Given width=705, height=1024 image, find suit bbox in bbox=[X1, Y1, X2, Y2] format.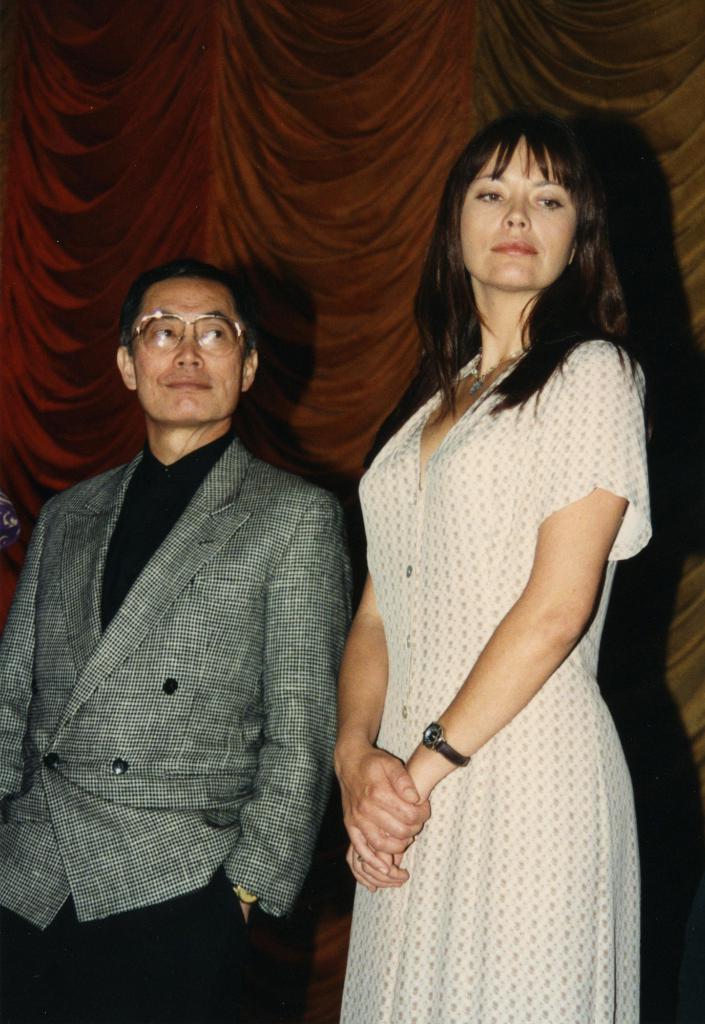
bbox=[0, 247, 335, 973].
